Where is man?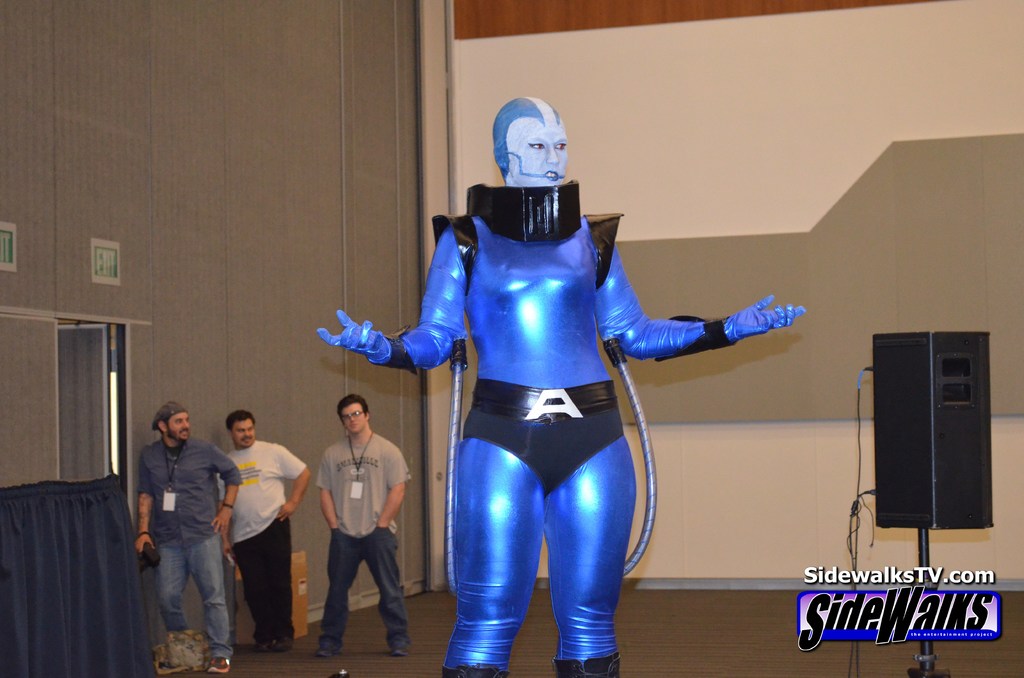
rect(217, 405, 308, 652).
